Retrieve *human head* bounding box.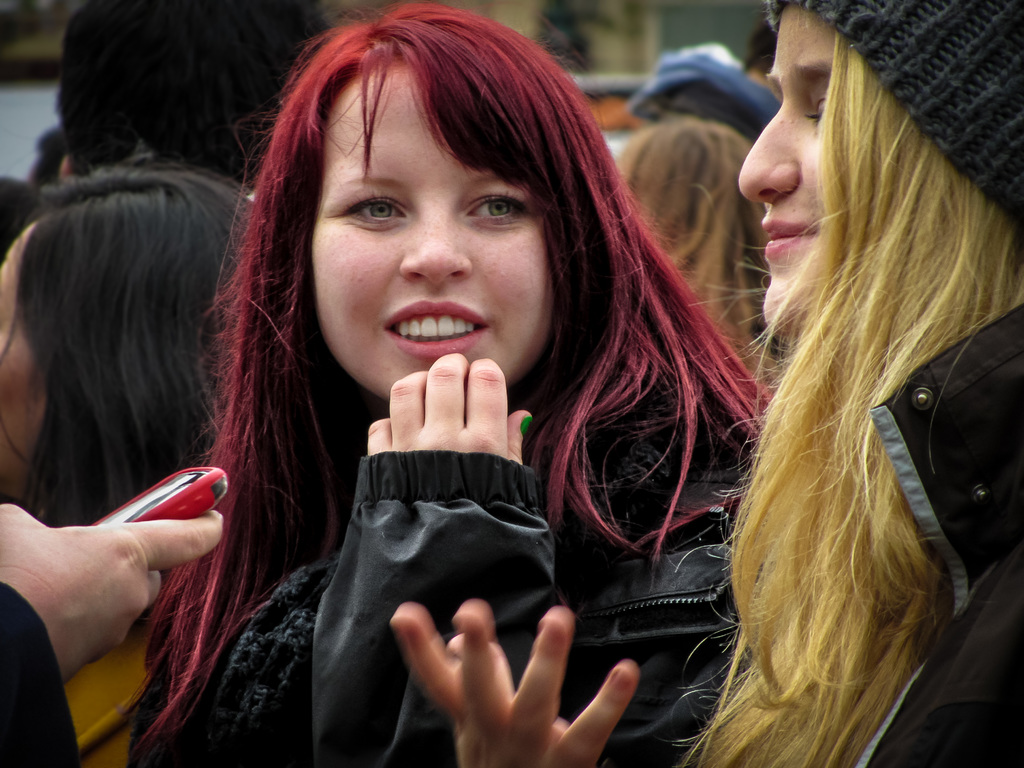
Bounding box: 52/0/326/191.
